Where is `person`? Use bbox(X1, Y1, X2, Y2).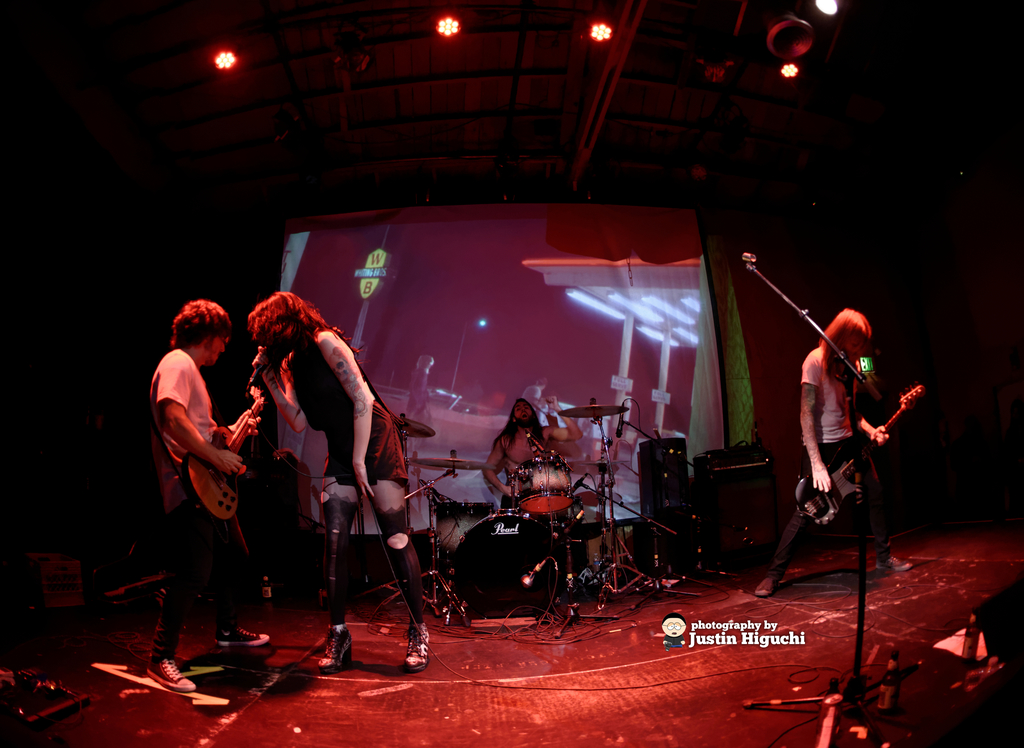
bbox(746, 308, 916, 597).
